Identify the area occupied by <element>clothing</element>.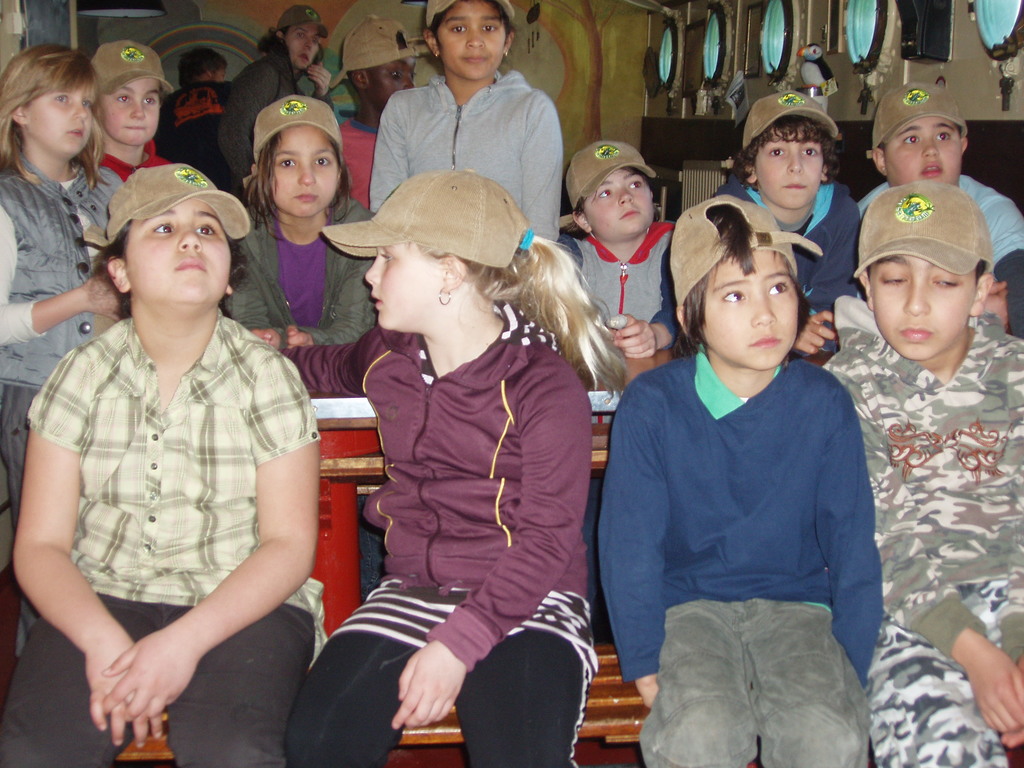
Area: (left=278, top=321, right=615, bottom=767).
